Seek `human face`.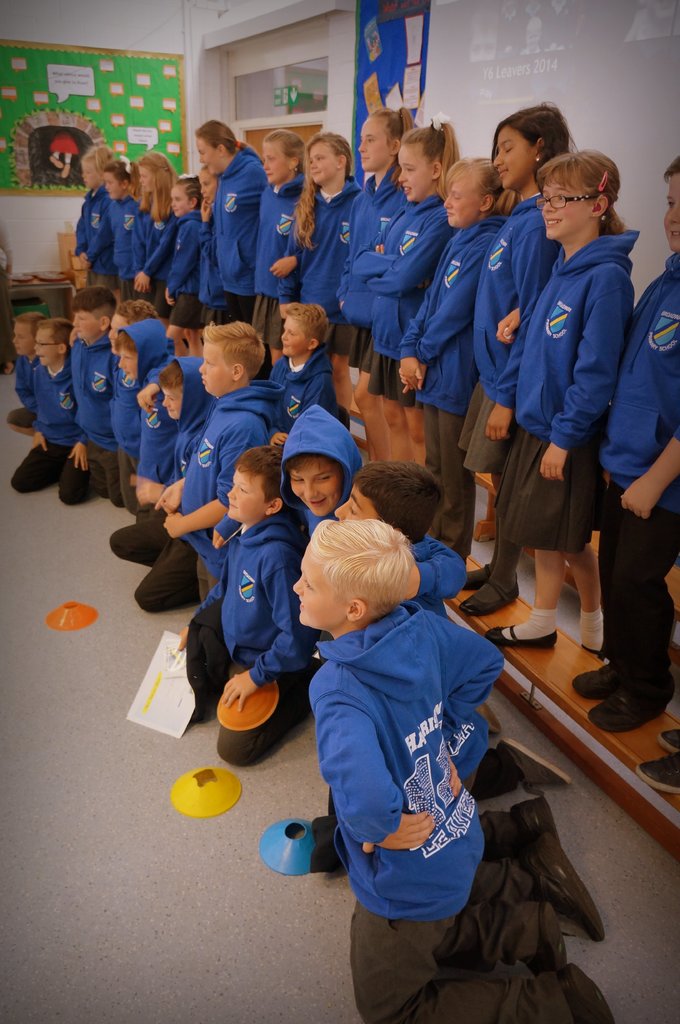
pyautogui.locateOnScreen(400, 145, 431, 199).
